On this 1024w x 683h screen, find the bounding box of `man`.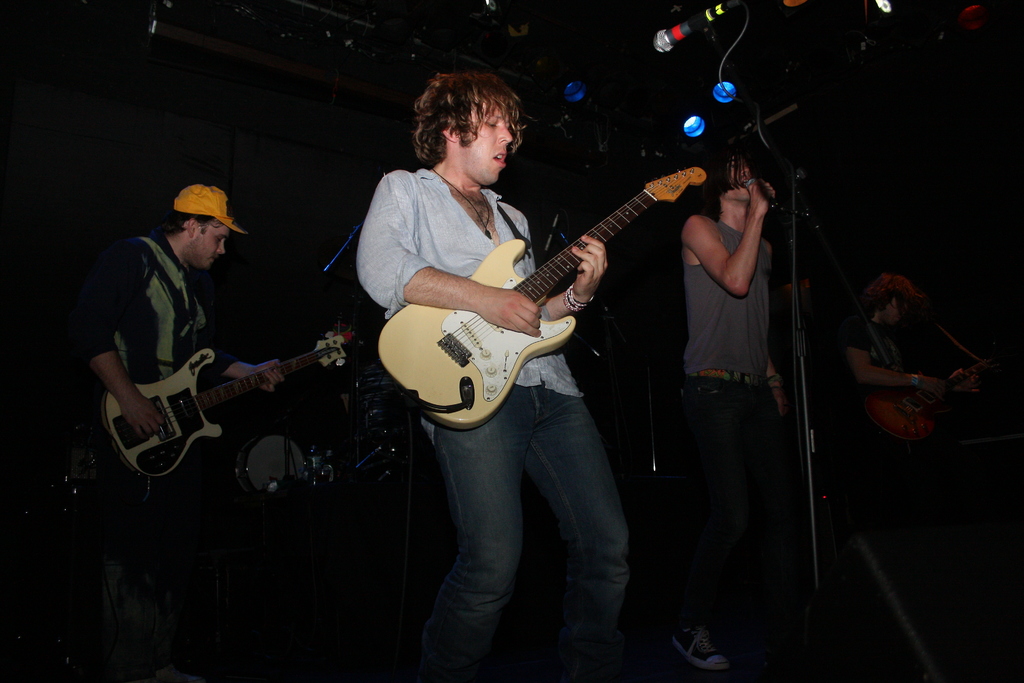
Bounding box: bbox=(664, 88, 811, 642).
